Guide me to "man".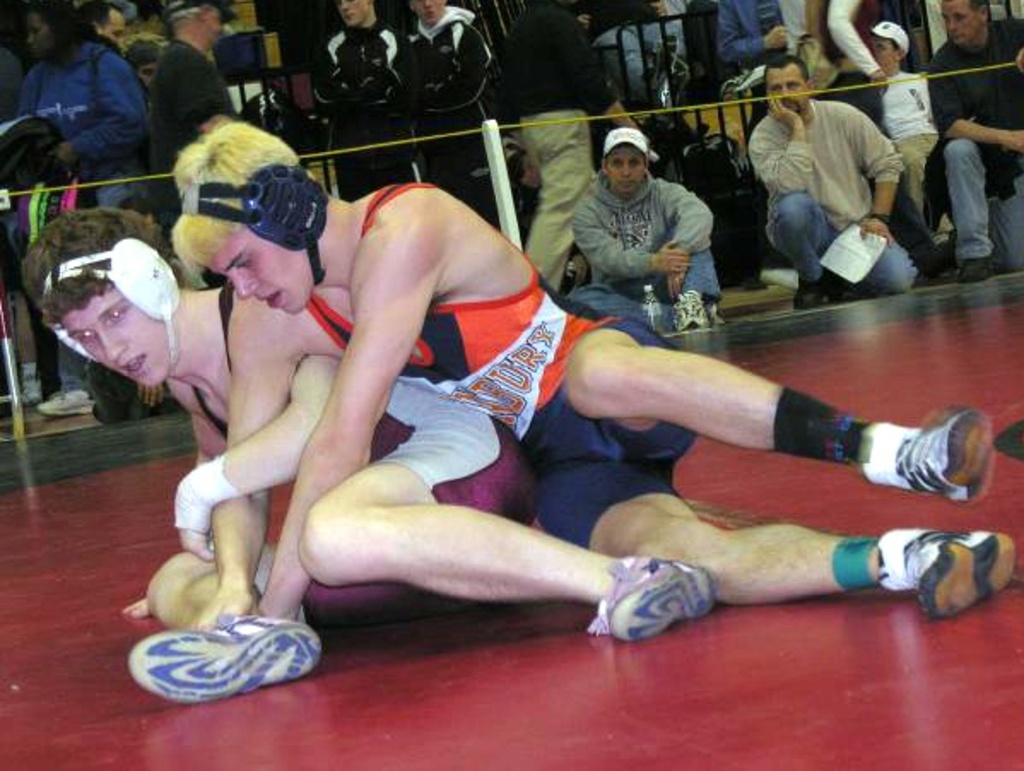
Guidance: BBox(15, 197, 732, 709).
